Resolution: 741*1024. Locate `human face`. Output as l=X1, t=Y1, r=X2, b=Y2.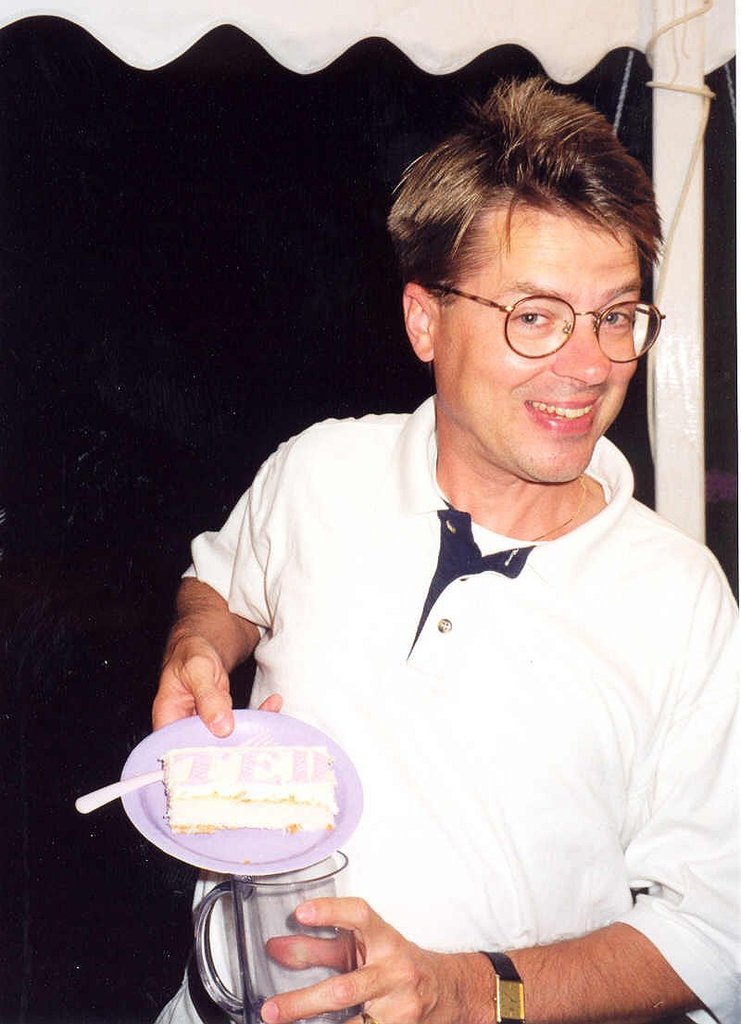
l=430, t=209, r=634, b=479.
